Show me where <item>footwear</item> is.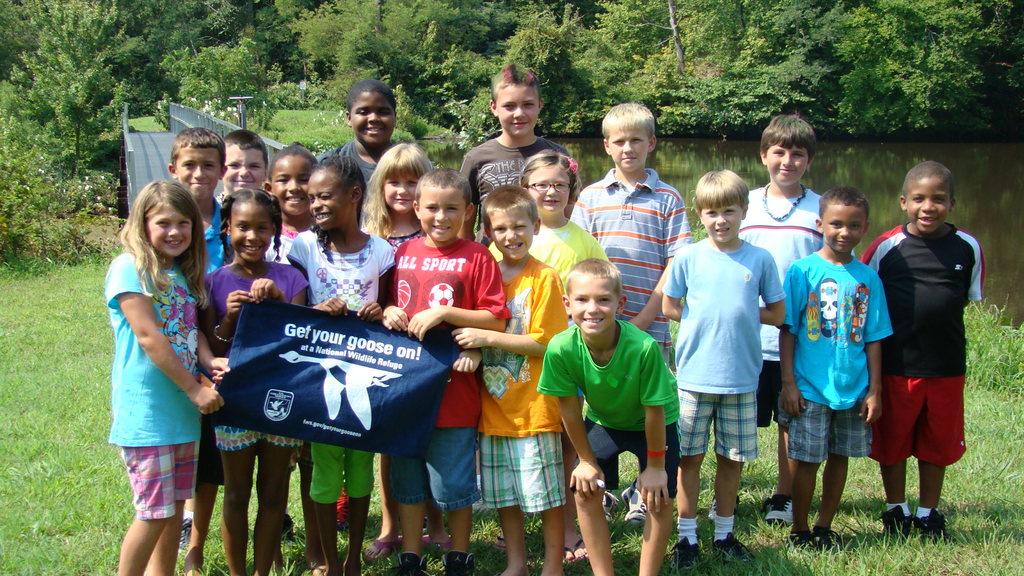
<item>footwear</item> is at pyautogui.locateOnScreen(563, 536, 589, 563).
